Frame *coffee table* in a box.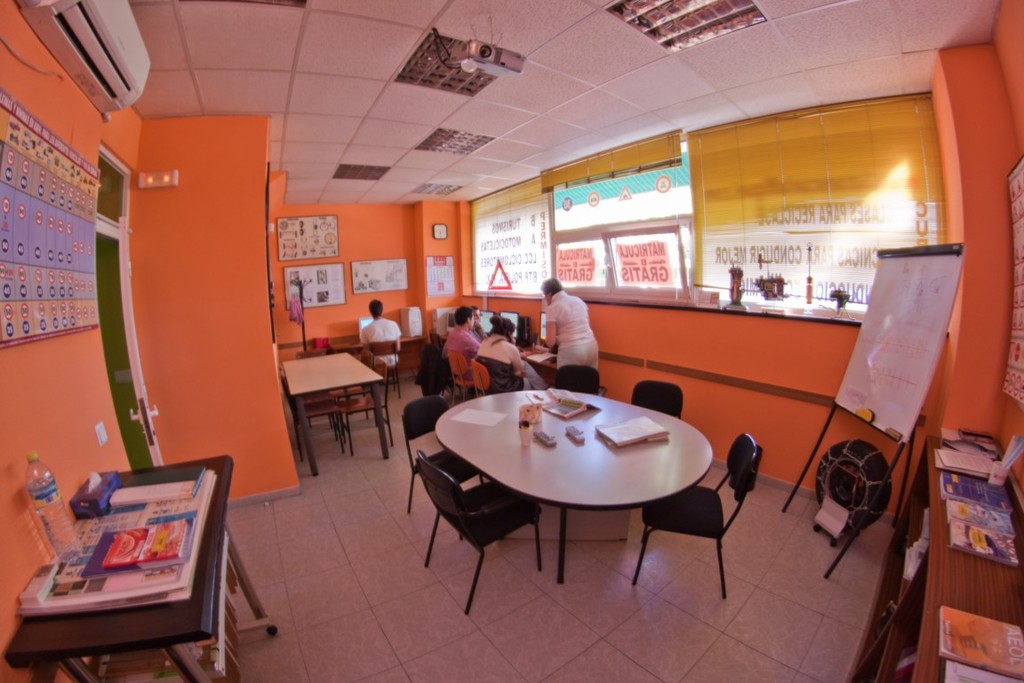
0:454:294:682.
